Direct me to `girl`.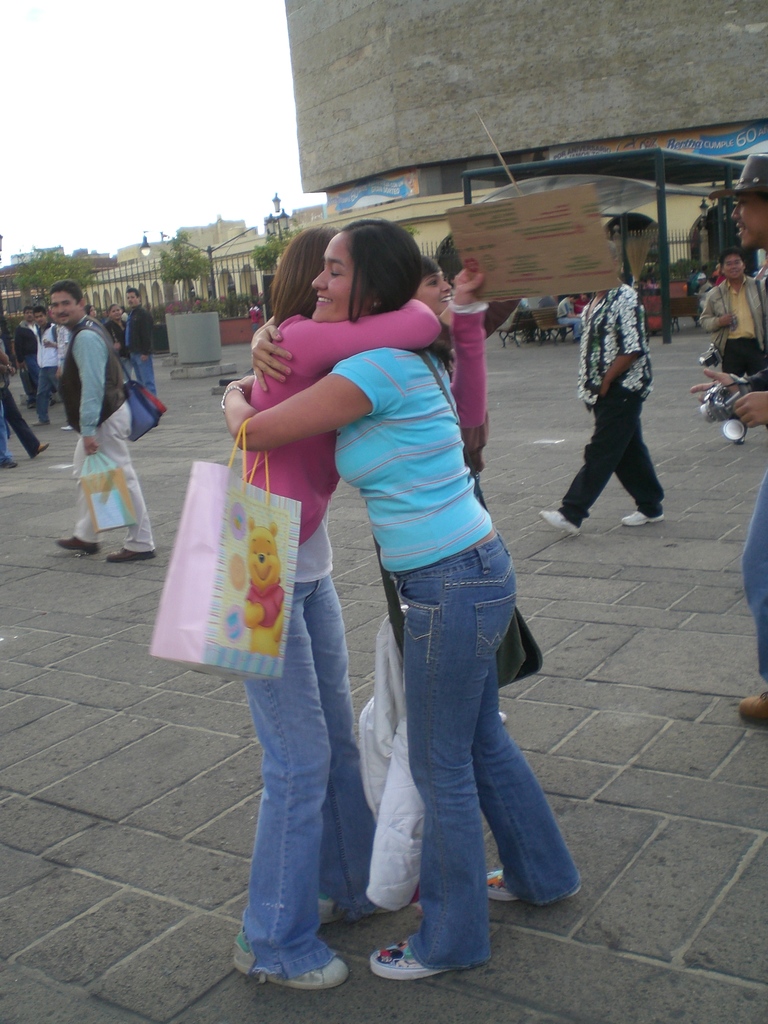
Direction: rect(236, 223, 436, 993).
